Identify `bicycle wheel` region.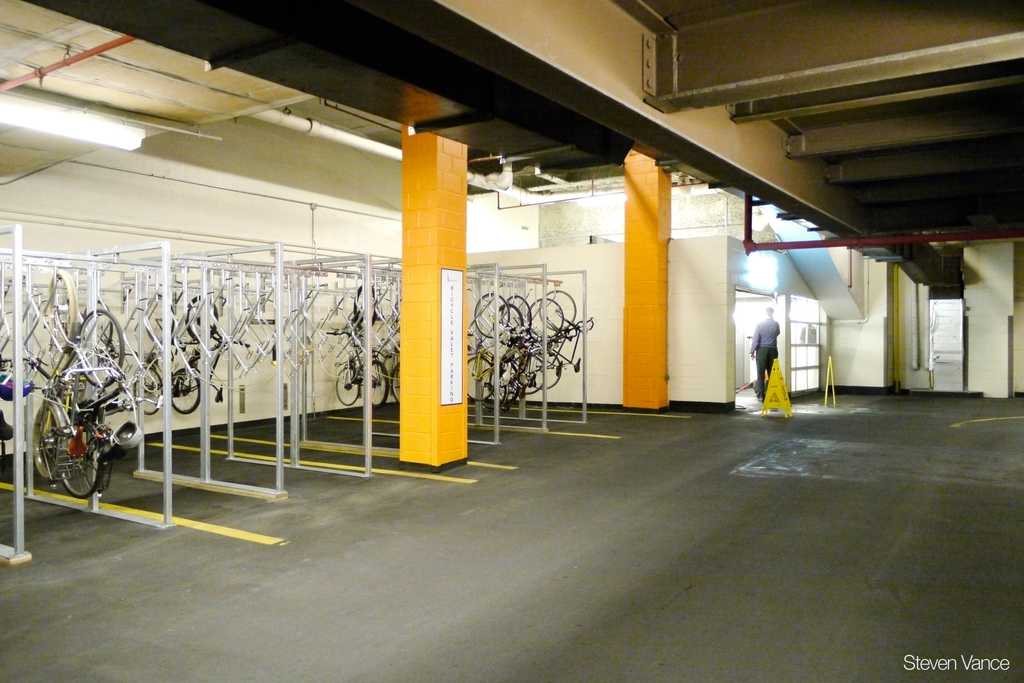
Region: x1=489, y1=350, x2=563, y2=411.
